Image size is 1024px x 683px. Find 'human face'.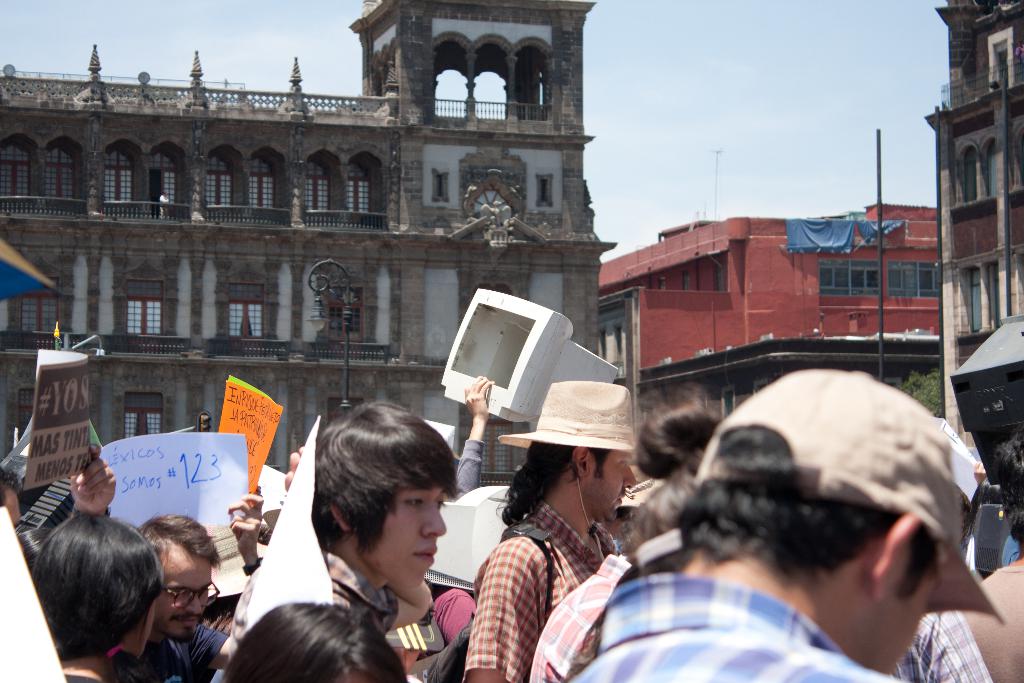
detection(357, 481, 445, 587).
